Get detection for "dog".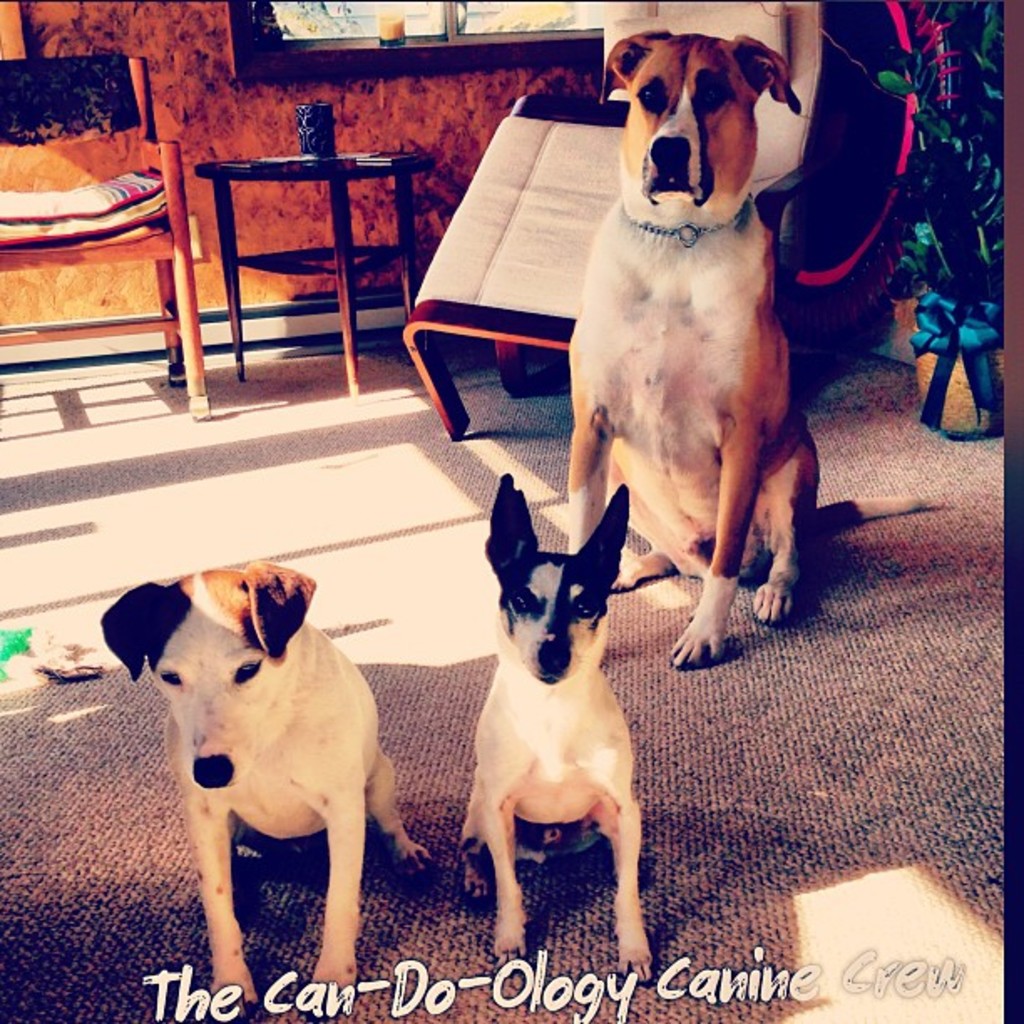
Detection: bbox=[462, 484, 661, 984].
